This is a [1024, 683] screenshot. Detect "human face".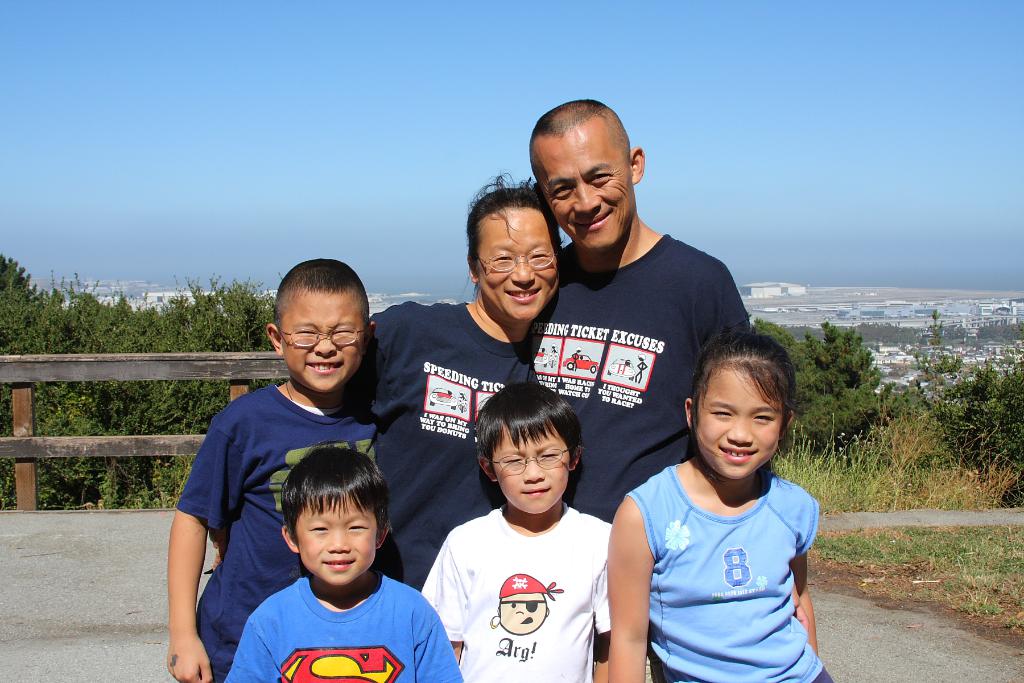
[296, 493, 378, 586].
